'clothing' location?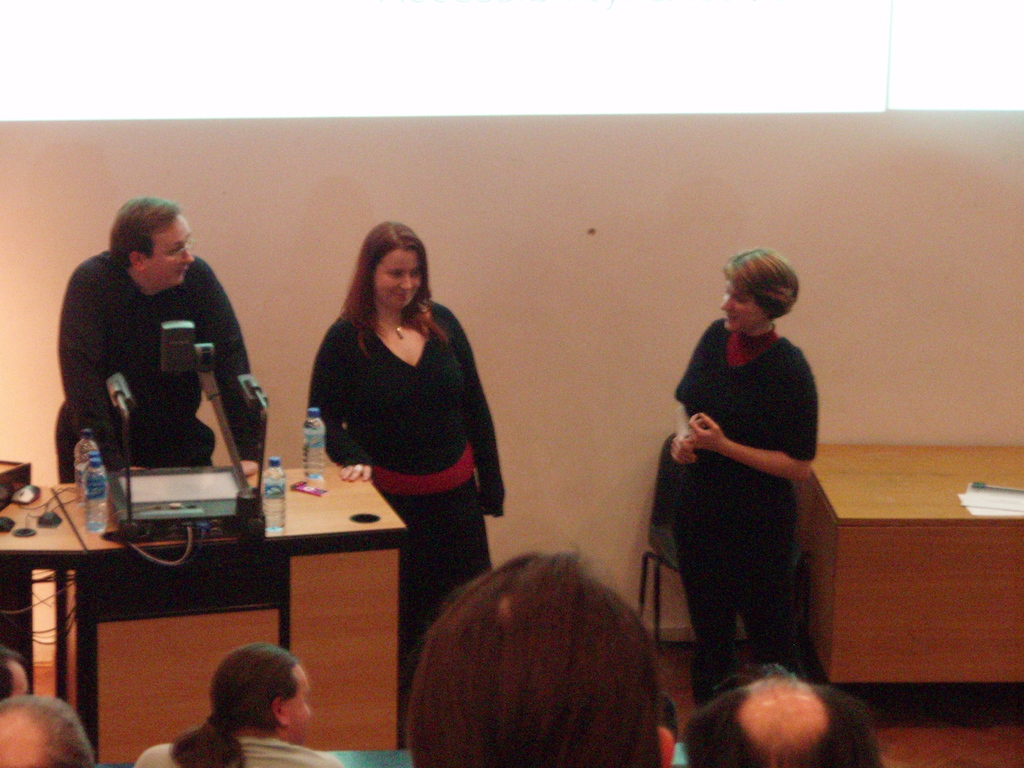
left=138, top=728, right=339, bottom=767
